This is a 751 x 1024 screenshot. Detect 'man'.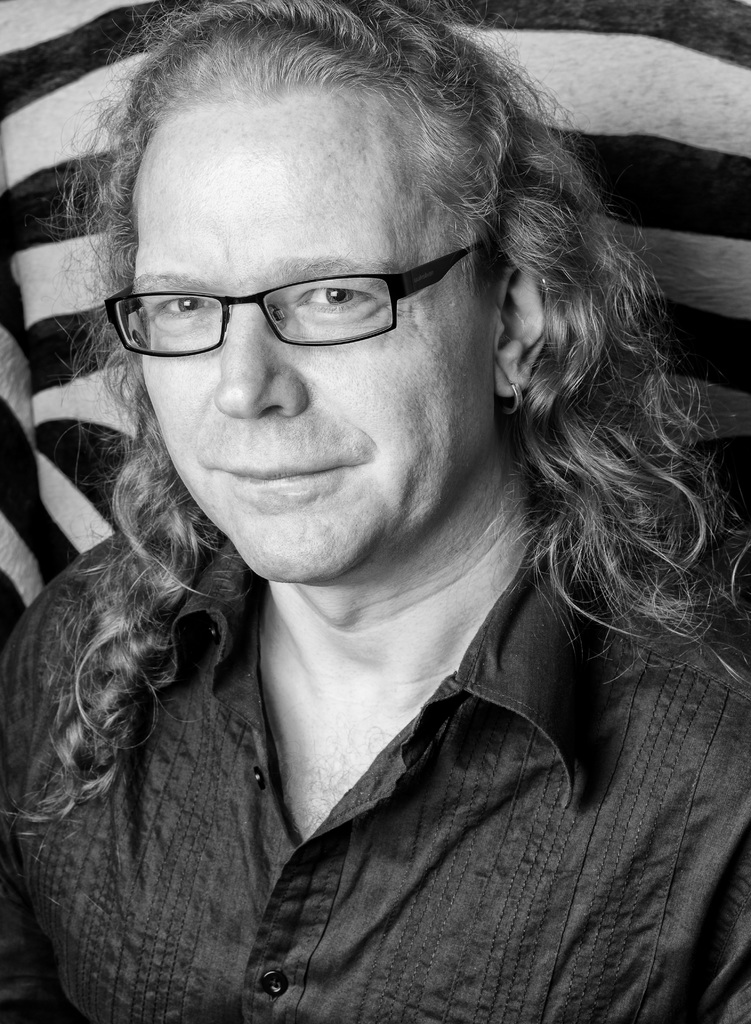
0 0 745 1020.
